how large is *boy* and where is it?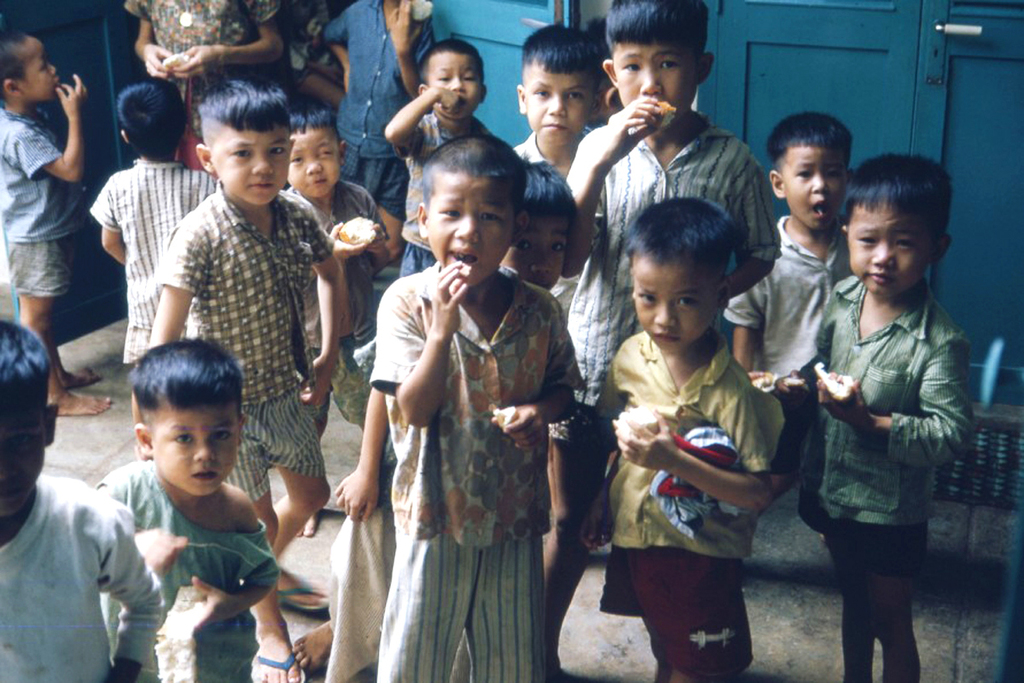
Bounding box: bbox=(555, 7, 790, 436).
